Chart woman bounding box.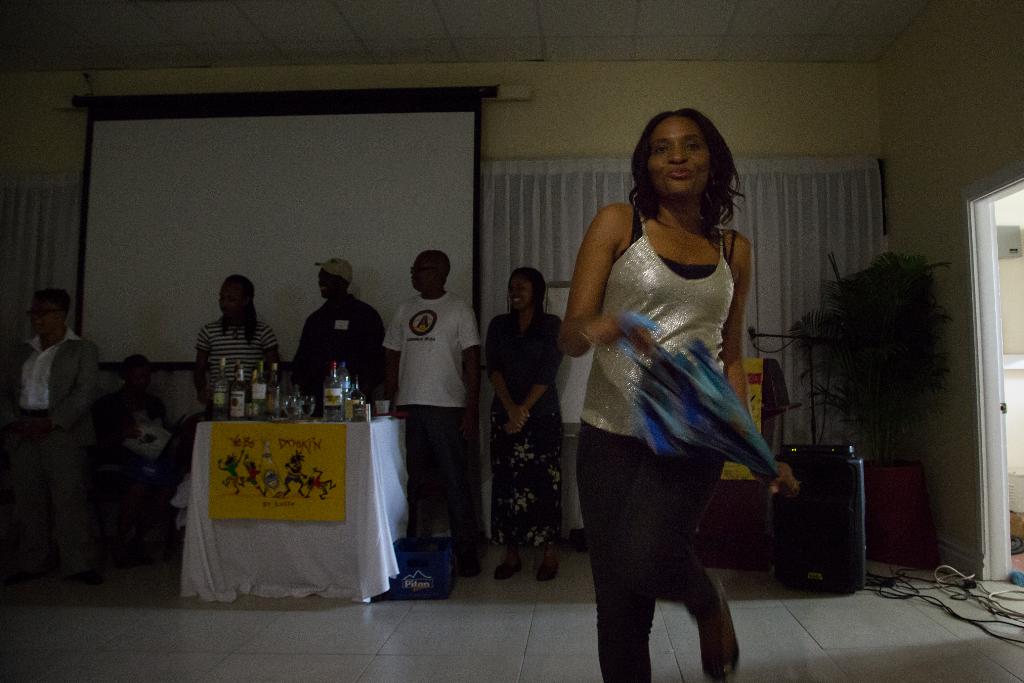
Charted: Rect(552, 117, 765, 674).
